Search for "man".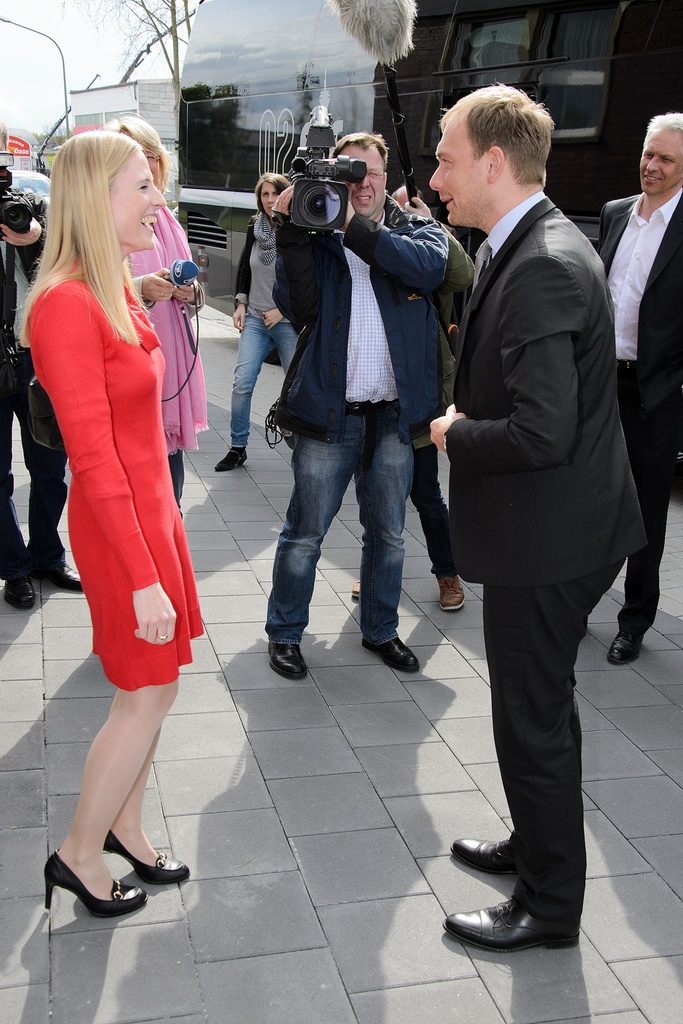
Found at [x1=416, y1=85, x2=643, y2=953].
